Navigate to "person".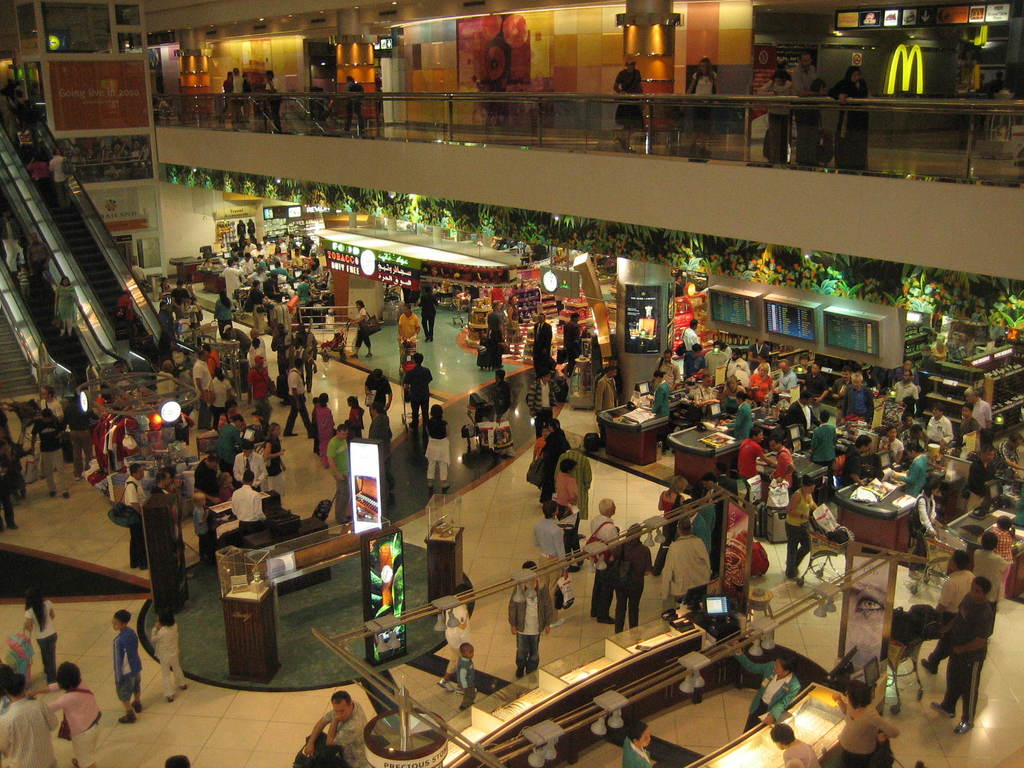
Navigation target: <box>285,353,317,438</box>.
